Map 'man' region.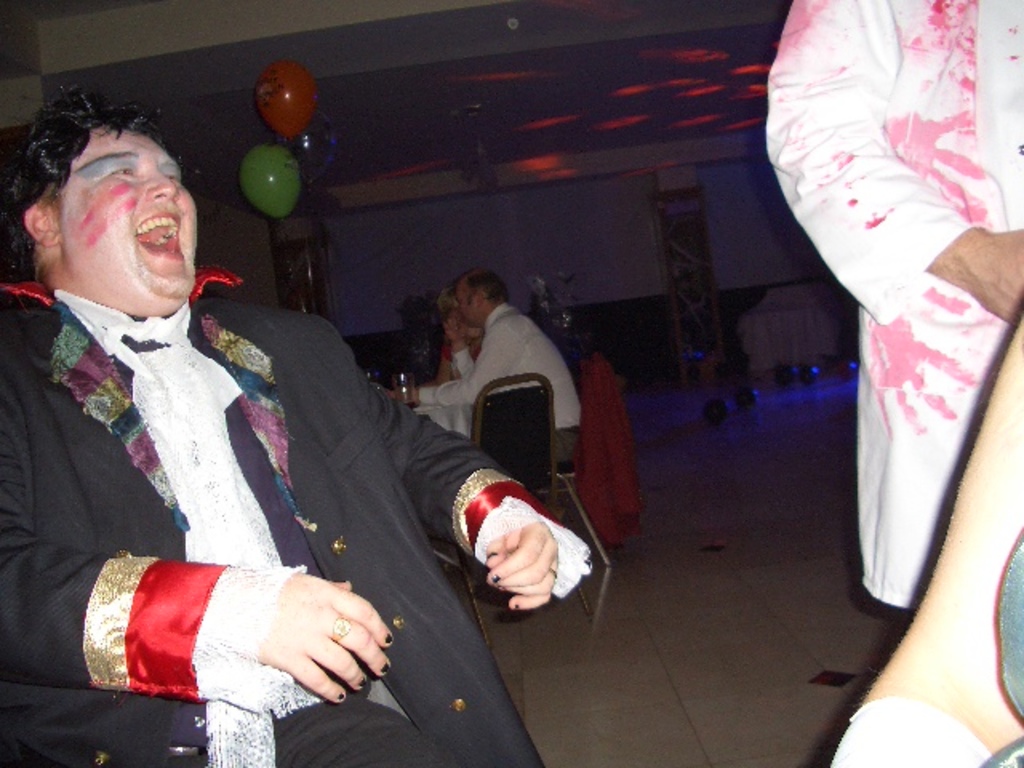
Mapped to x1=394 y1=272 x2=579 y2=470.
